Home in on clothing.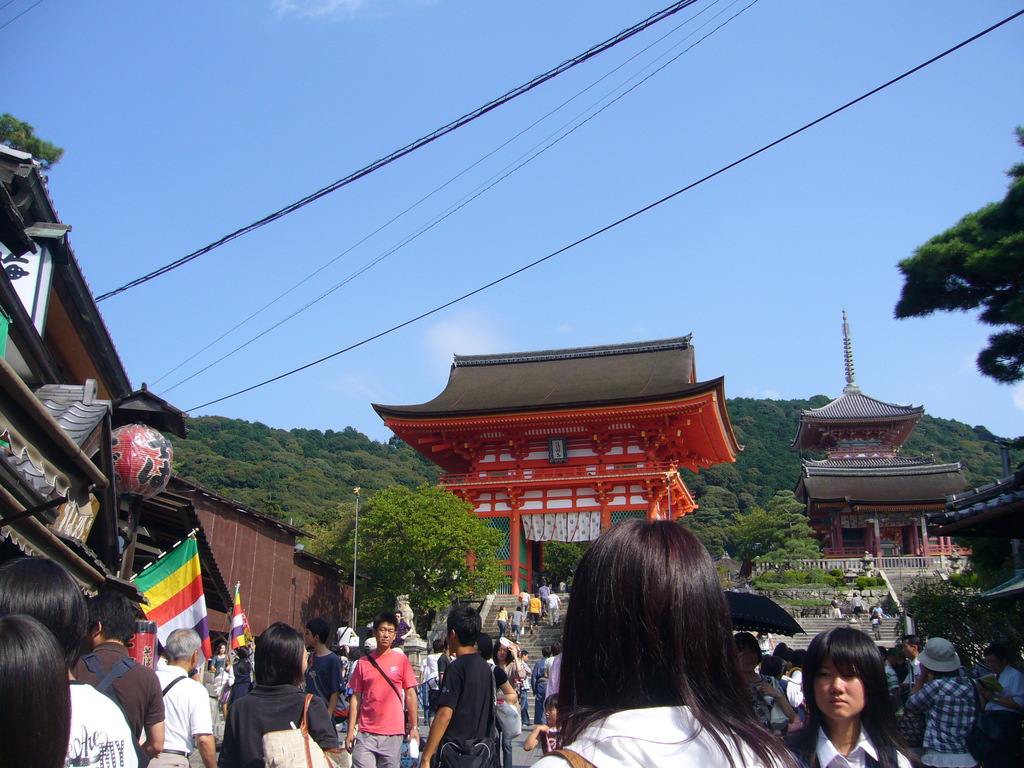
Homed in at locate(157, 668, 215, 752).
